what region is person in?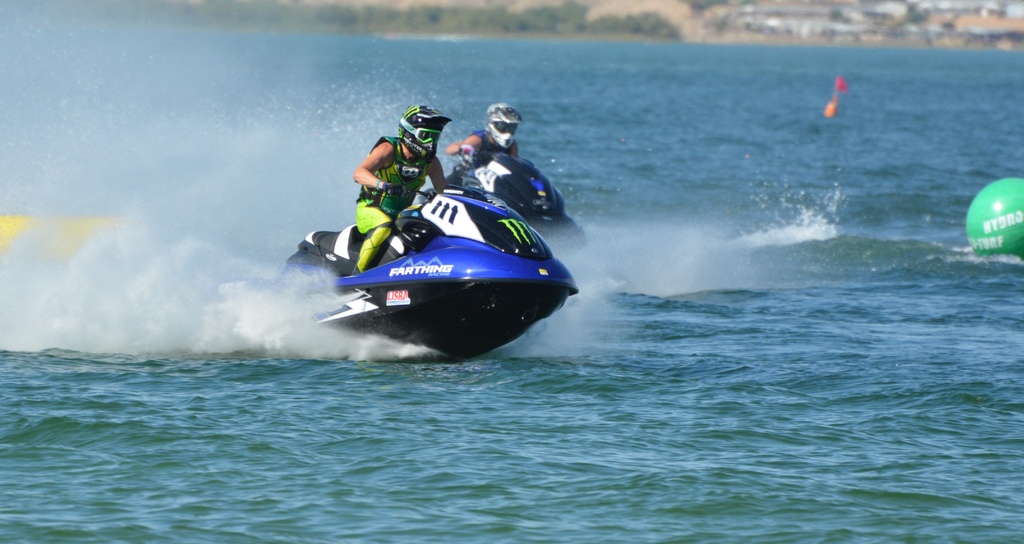
select_region(339, 99, 443, 294).
